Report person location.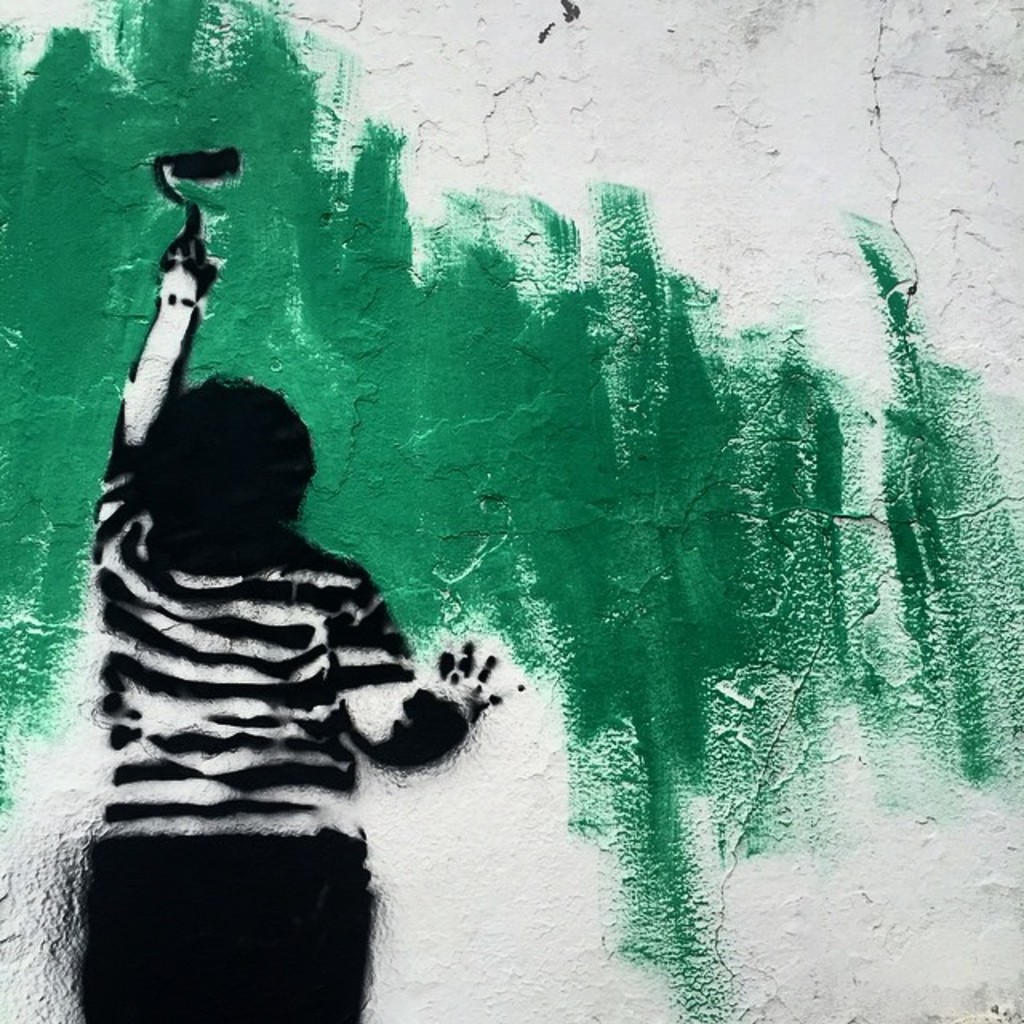
Report: (left=77, top=197, right=504, bottom=1022).
